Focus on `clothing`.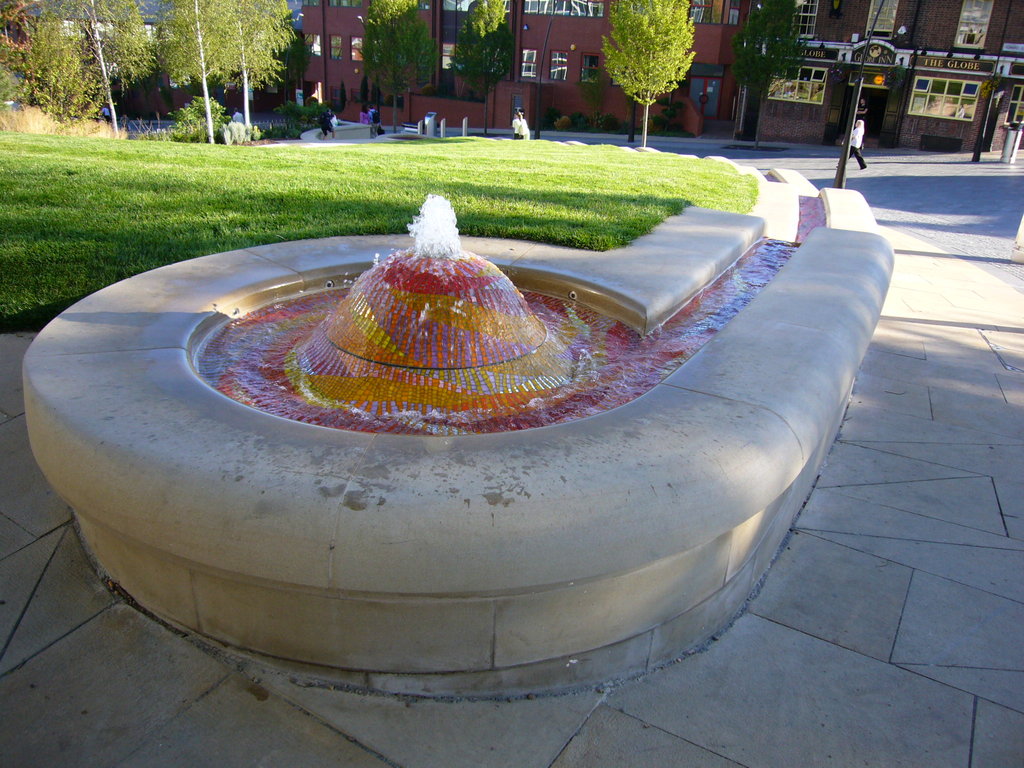
Focused at box=[844, 123, 867, 172].
